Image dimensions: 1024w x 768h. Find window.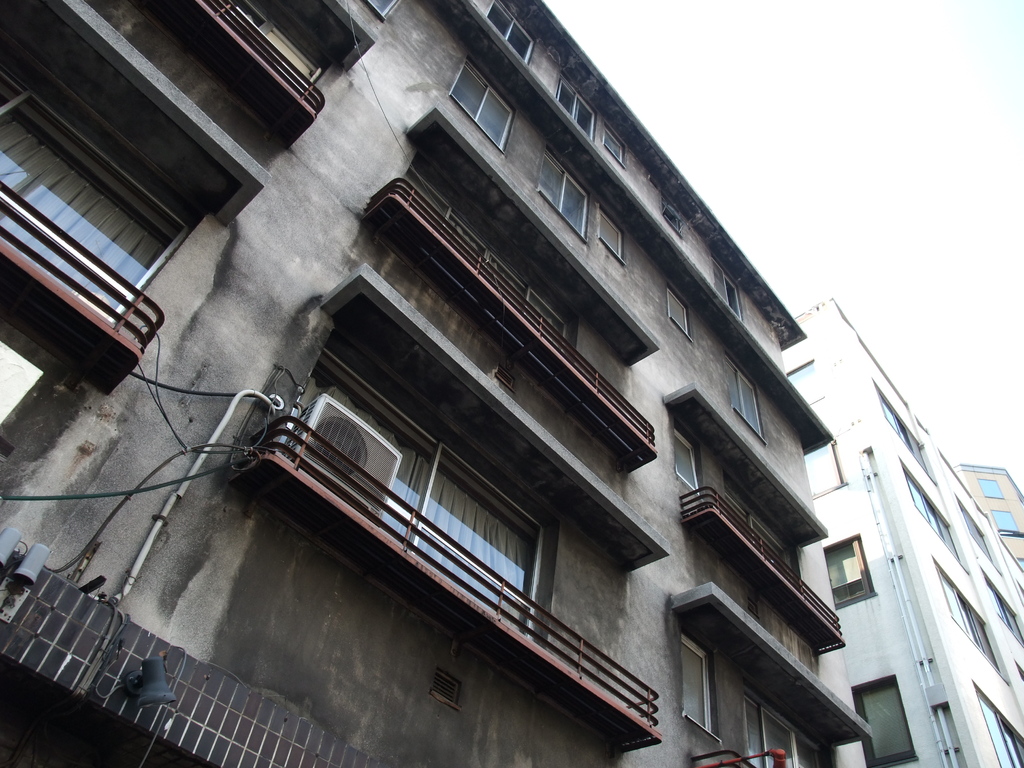
(left=854, top=675, right=918, bottom=767).
